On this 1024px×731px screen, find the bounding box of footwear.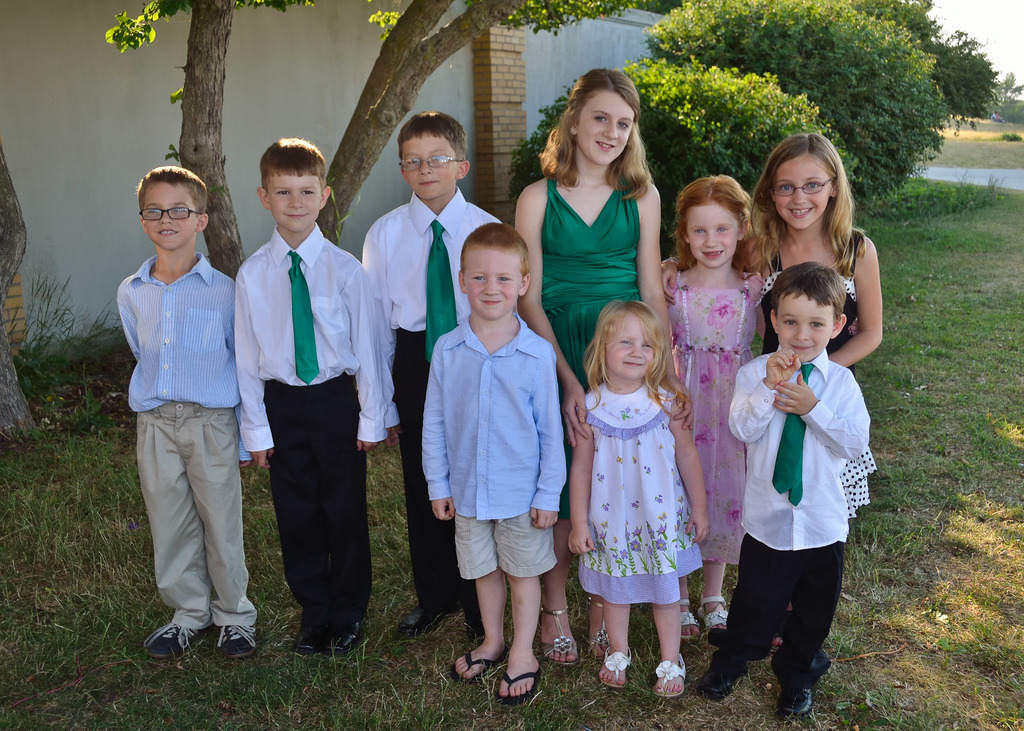
Bounding box: (x1=780, y1=685, x2=815, y2=719).
